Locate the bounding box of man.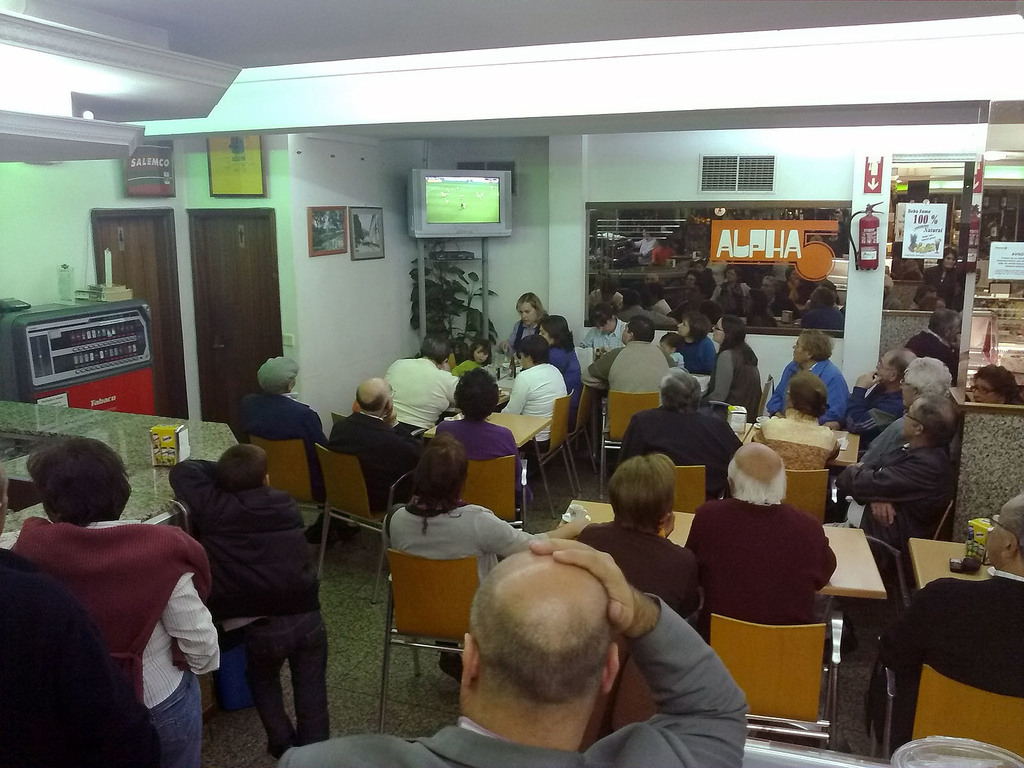
Bounding box: (887, 495, 1023, 710).
